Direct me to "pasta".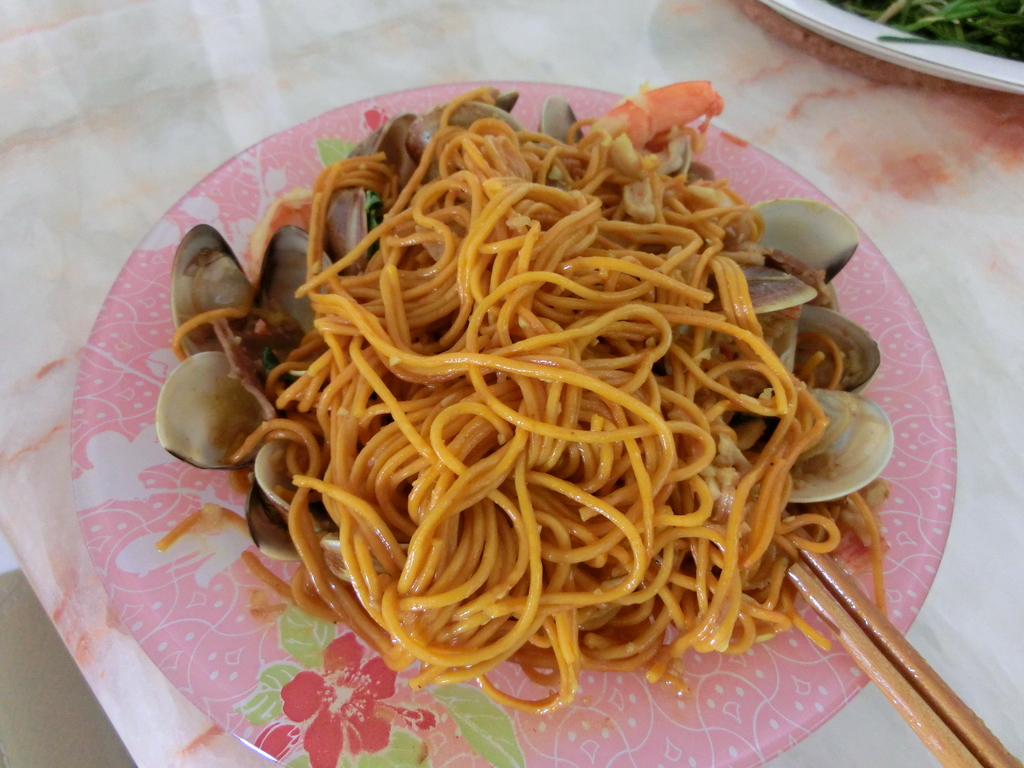
Direction: rect(172, 72, 897, 714).
